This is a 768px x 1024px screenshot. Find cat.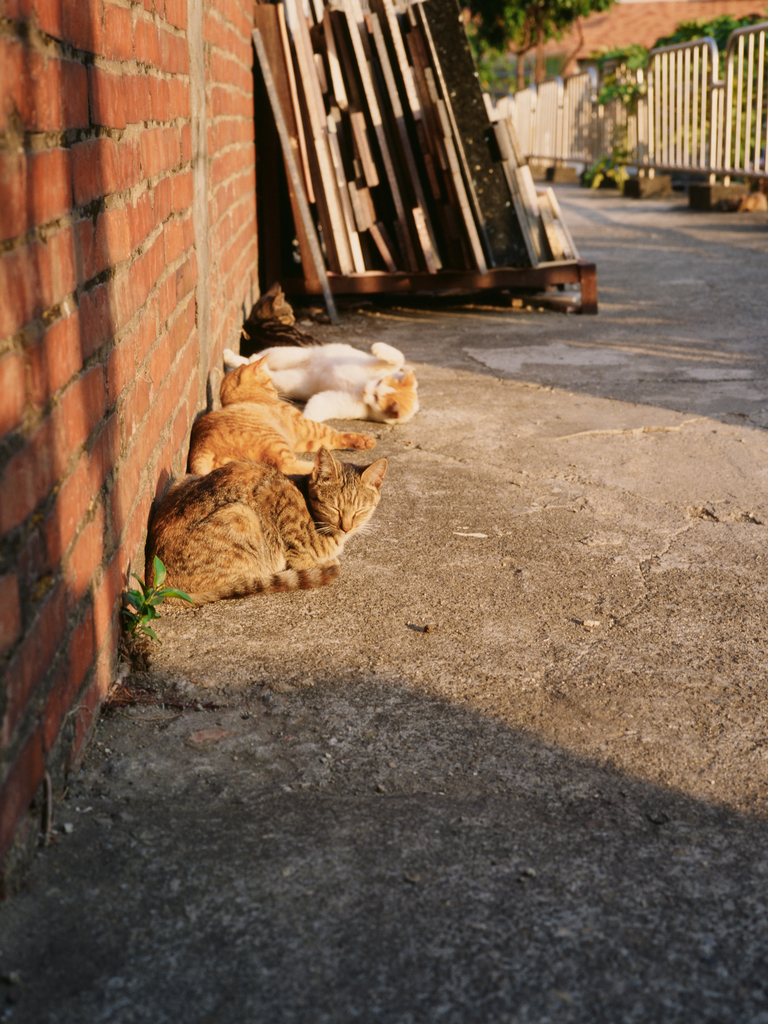
Bounding box: x1=188 y1=350 x2=373 y2=476.
